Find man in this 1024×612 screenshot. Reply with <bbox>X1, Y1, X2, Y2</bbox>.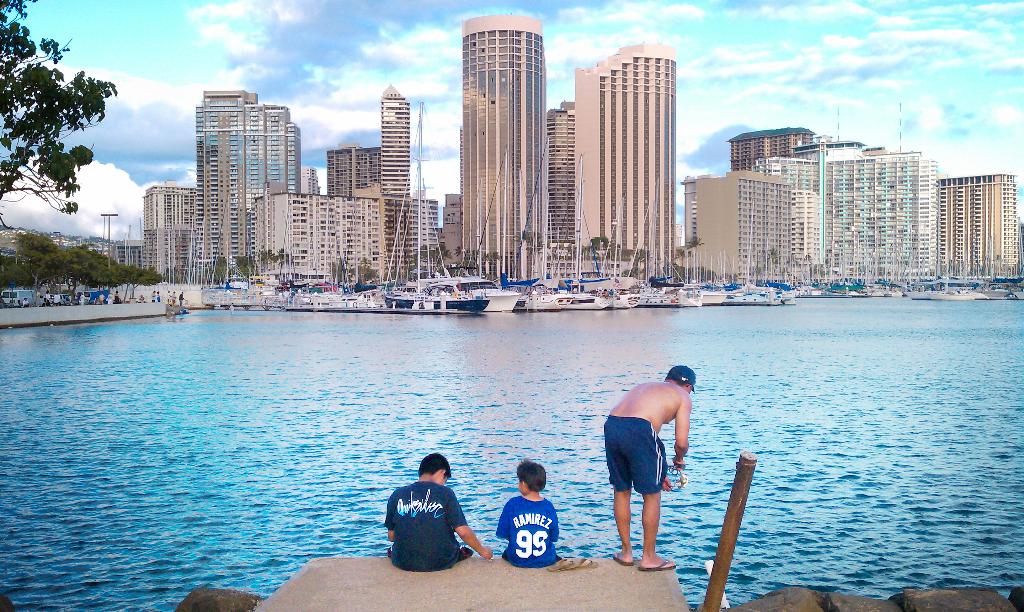
<bbox>150, 289, 157, 302</bbox>.
